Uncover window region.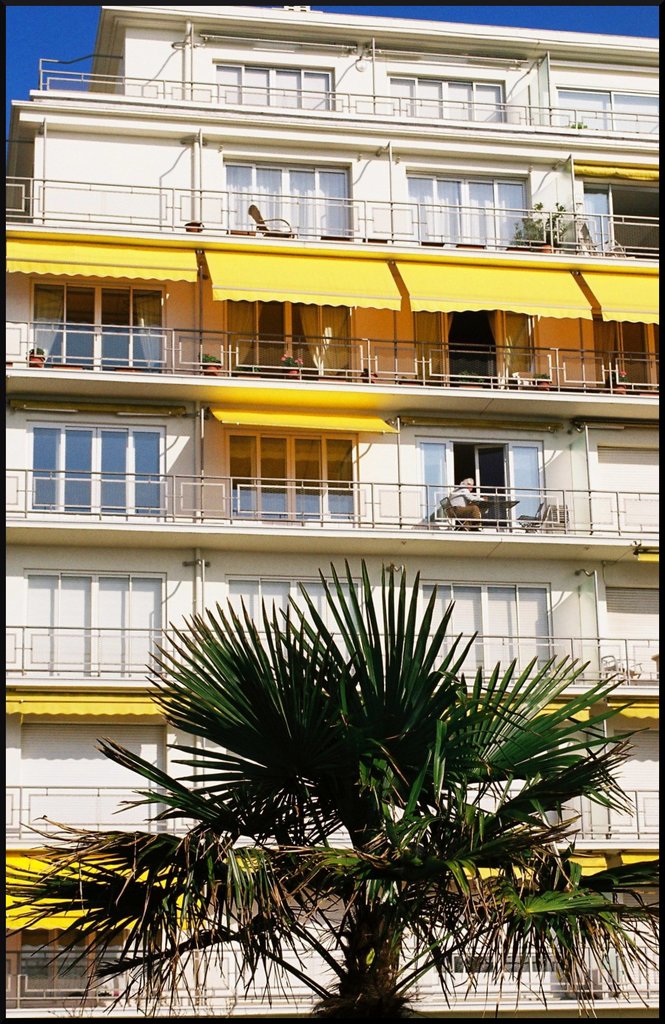
Uncovered: (left=232, top=577, right=361, bottom=666).
